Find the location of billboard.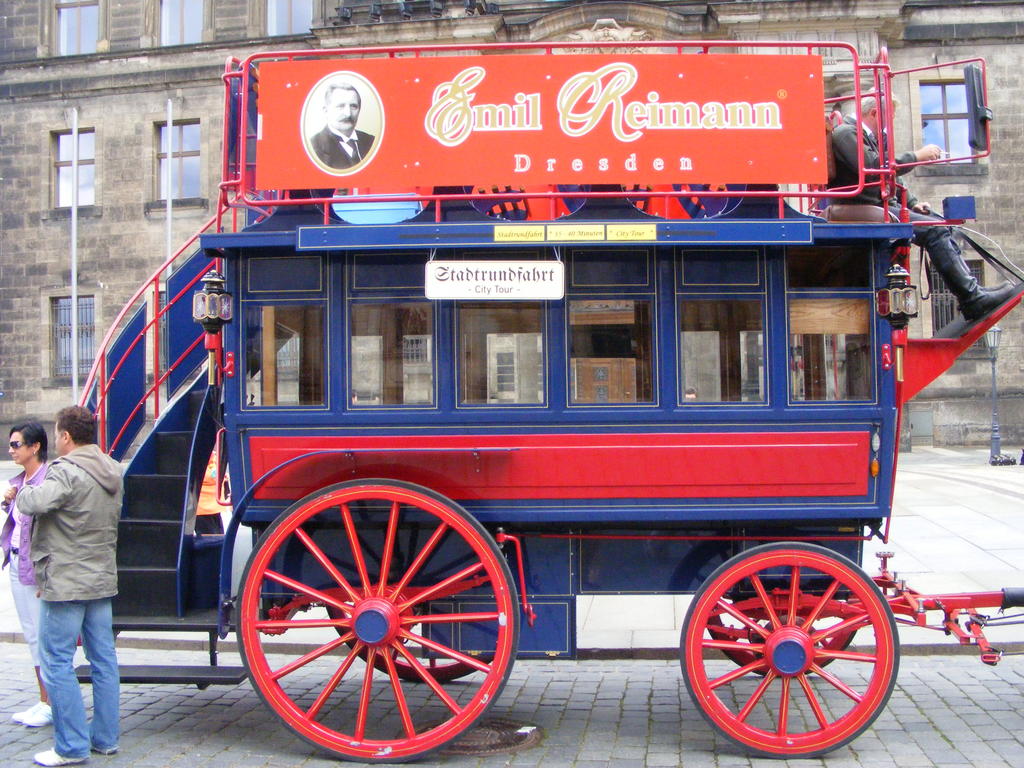
Location: Rect(493, 225, 554, 243).
